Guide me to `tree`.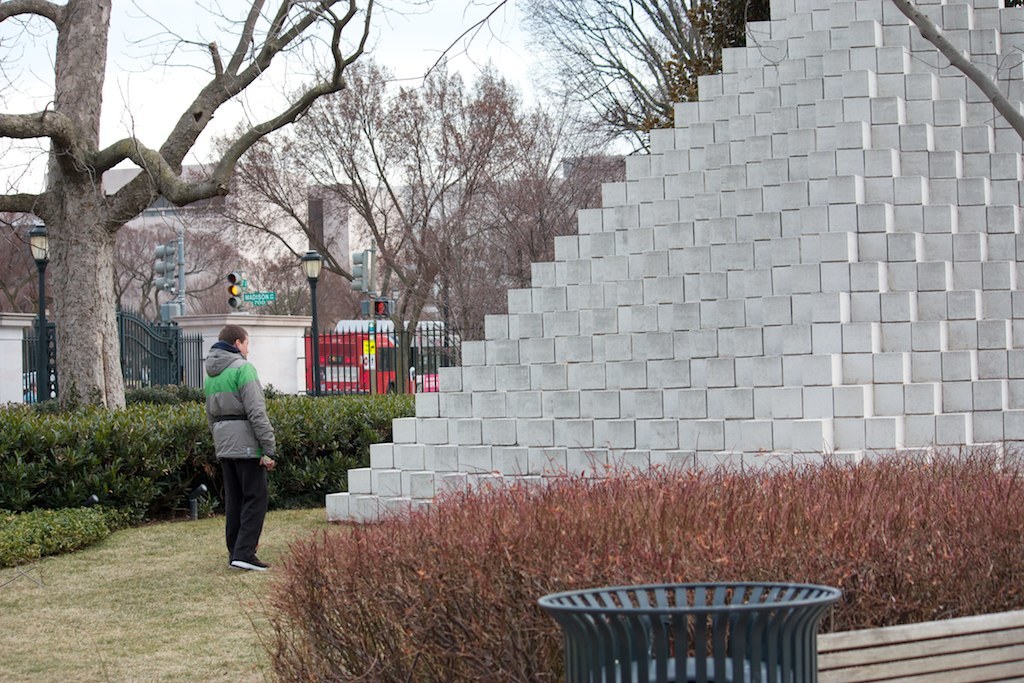
Guidance: x1=892 y1=0 x2=1023 y2=146.
